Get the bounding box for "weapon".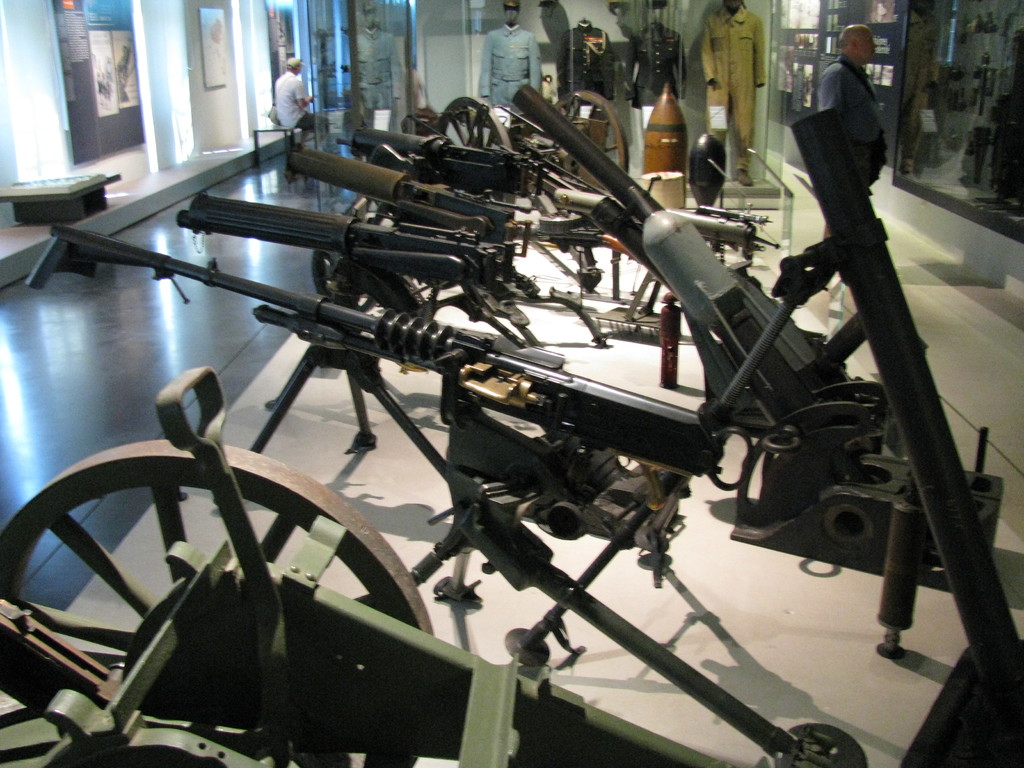
box=[275, 145, 502, 227].
